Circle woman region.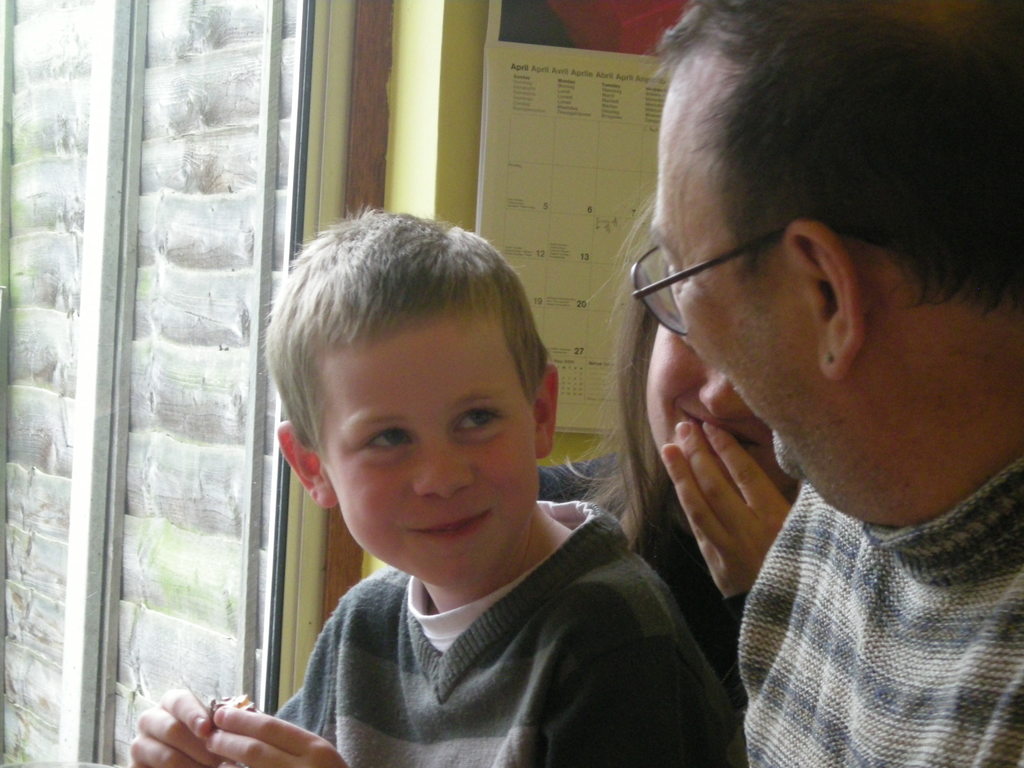
Region: 538 269 797 698.
